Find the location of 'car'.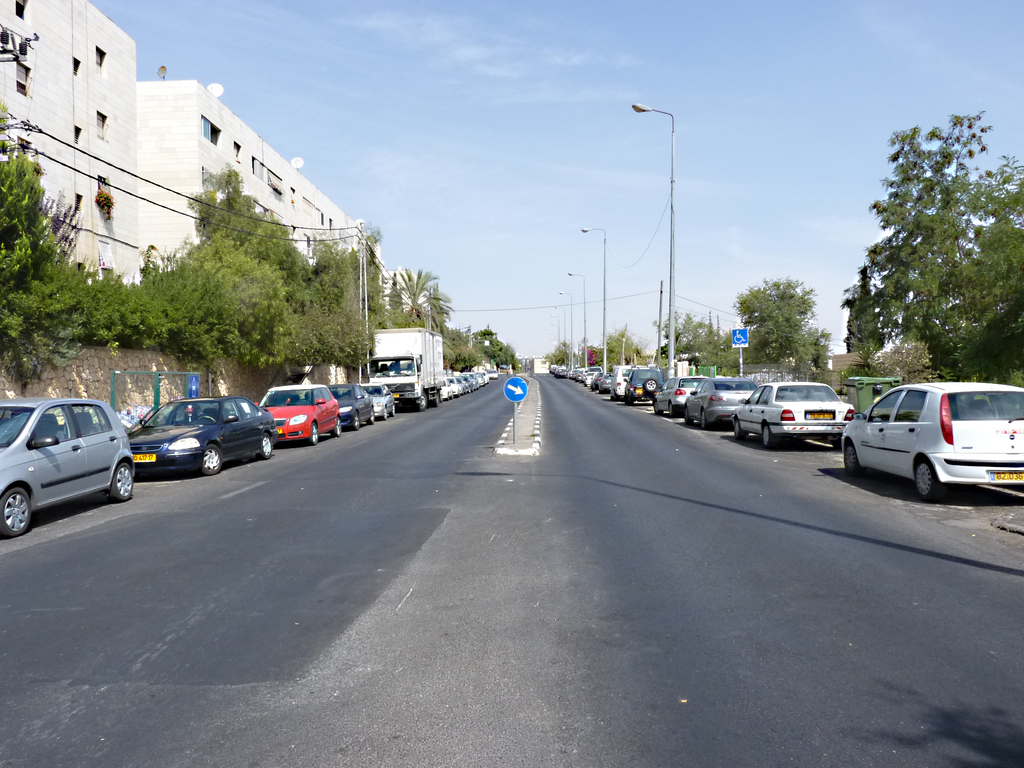
Location: x1=128 y1=399 x2=278 y2=470.
